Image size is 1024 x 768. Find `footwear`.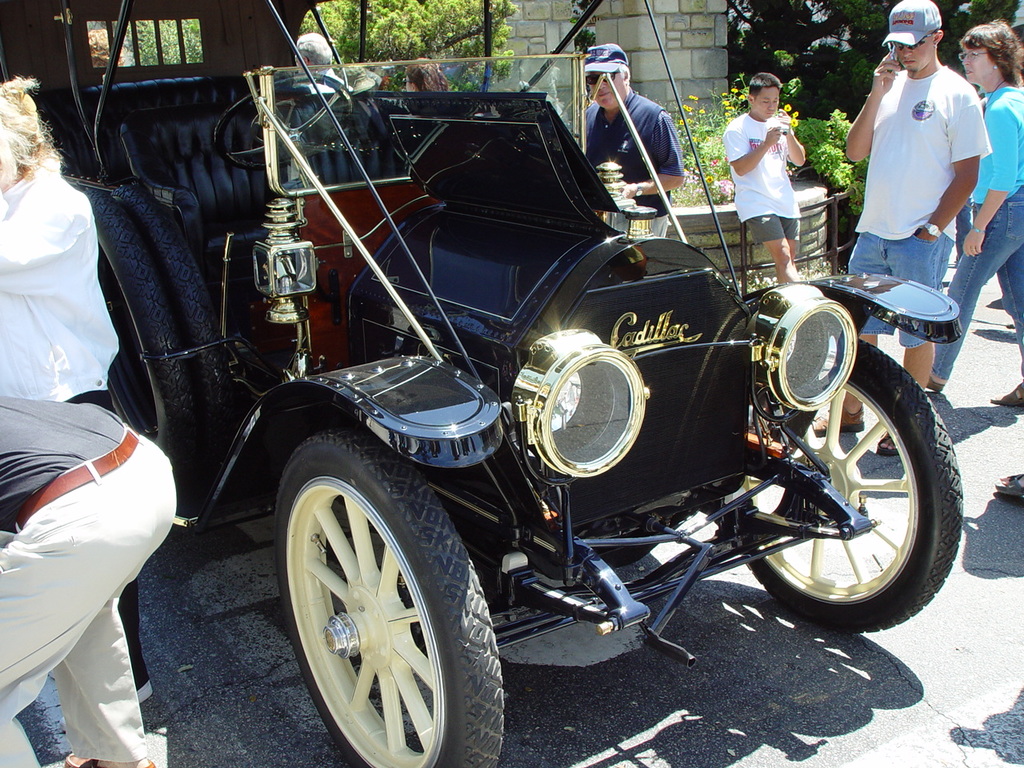
(992, 382, 1023, 408).
